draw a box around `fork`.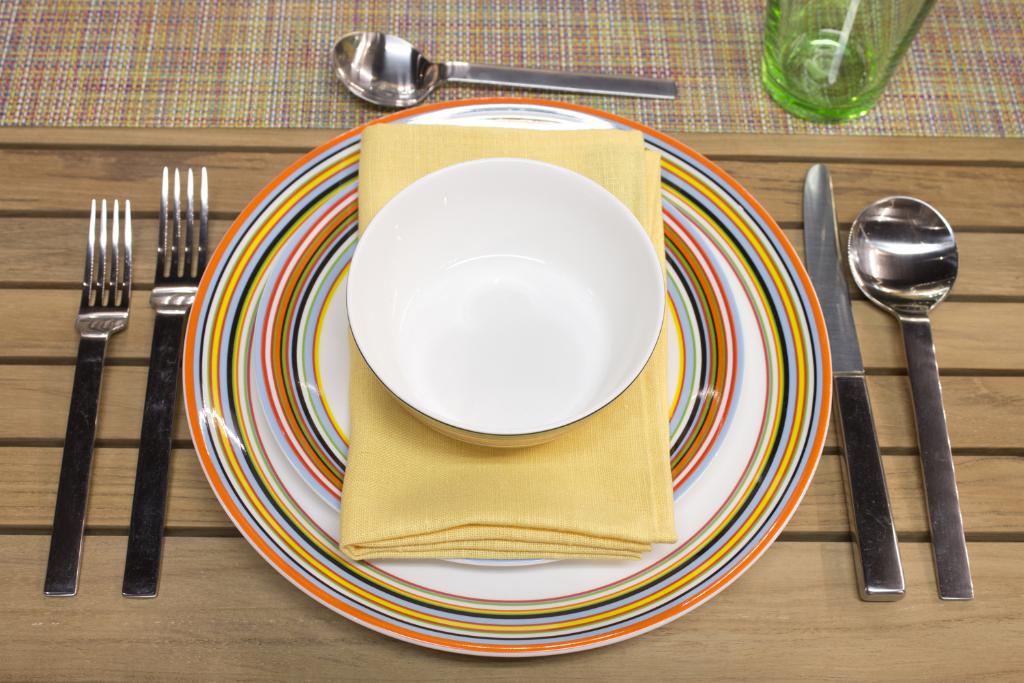
<box>44,199,133,599</box>.
